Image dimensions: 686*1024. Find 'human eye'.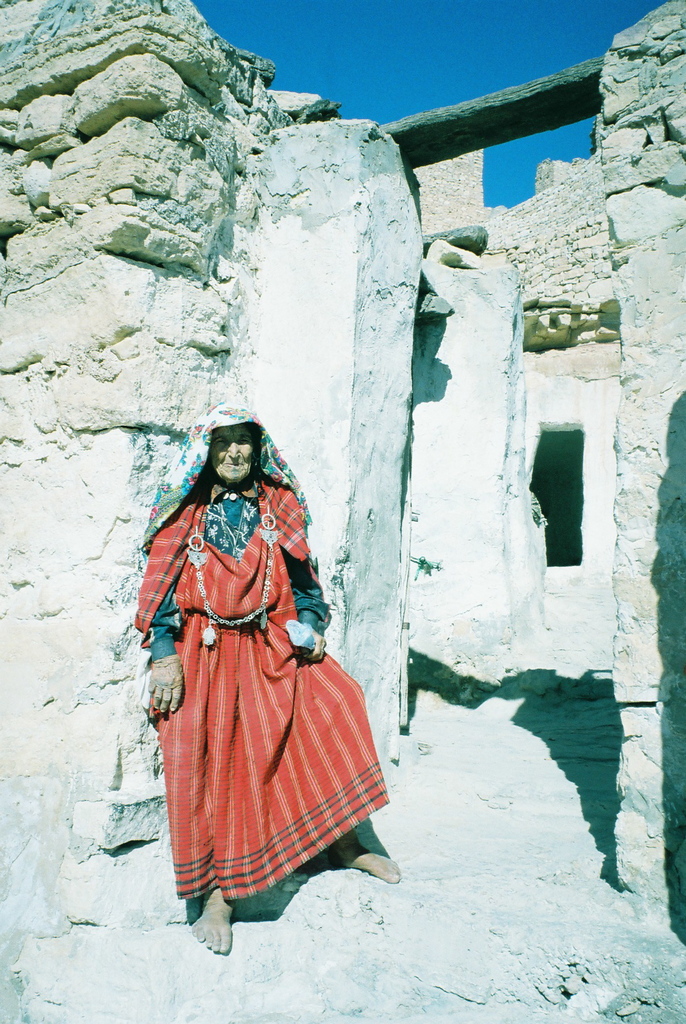
box=[233, 431, 257, 452].
